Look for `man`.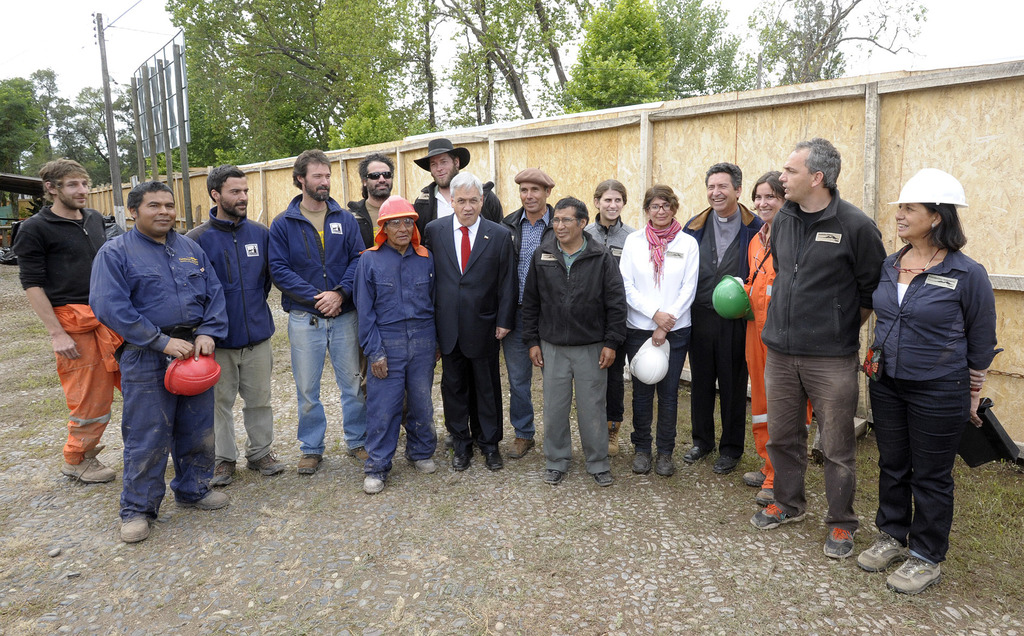
Found: region(765, 132, 903, 544).
